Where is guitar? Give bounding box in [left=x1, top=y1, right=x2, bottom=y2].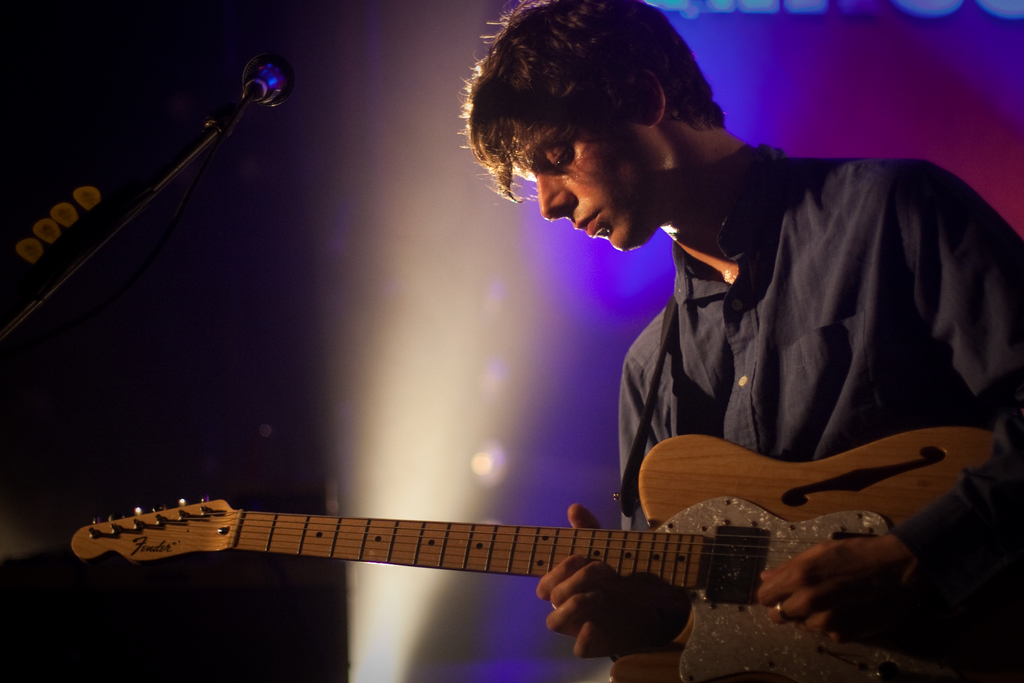
[left=0, top=50, right=288, bottom=354].
